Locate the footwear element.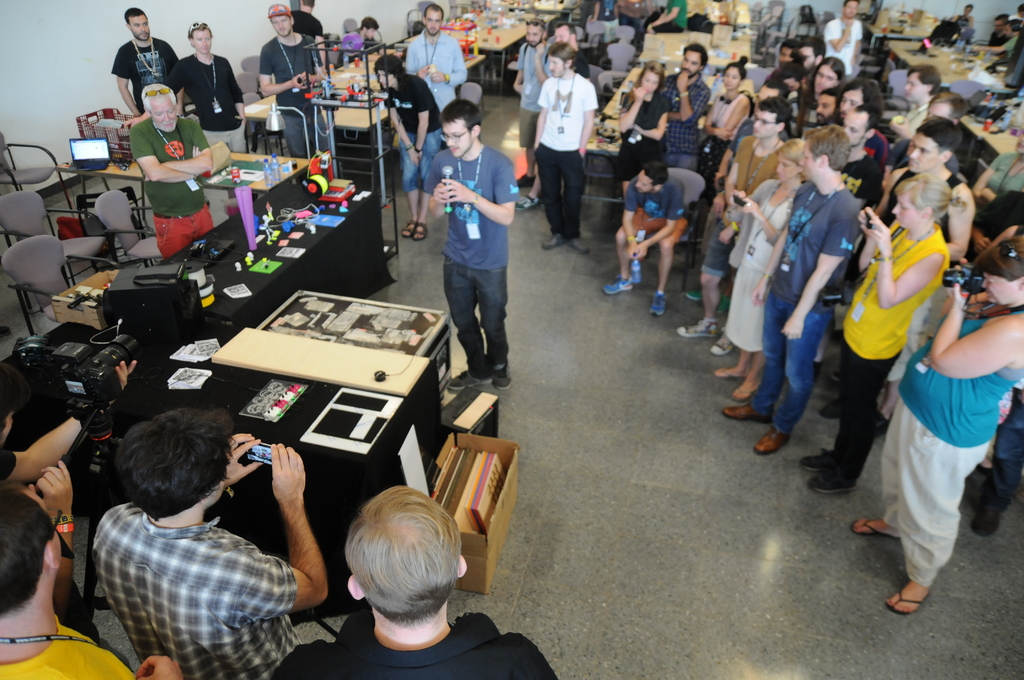
Element bbox: 730,387,749,403.
